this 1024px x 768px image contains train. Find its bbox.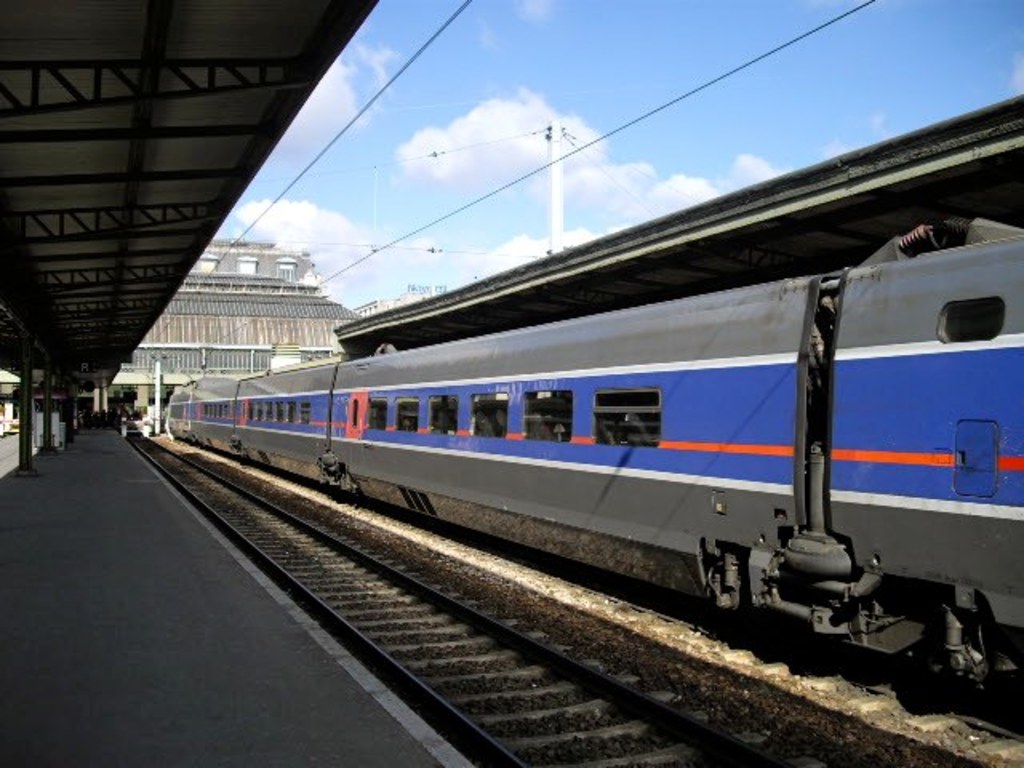
165,211,1022,718.
